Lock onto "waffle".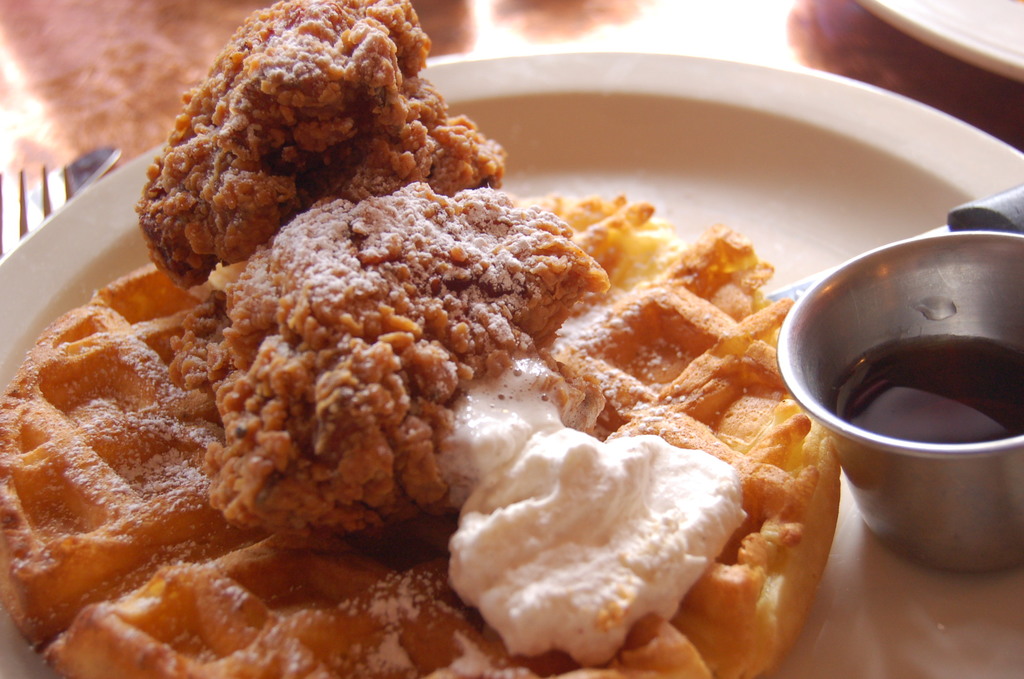
Locked: 1/195/838/678.
